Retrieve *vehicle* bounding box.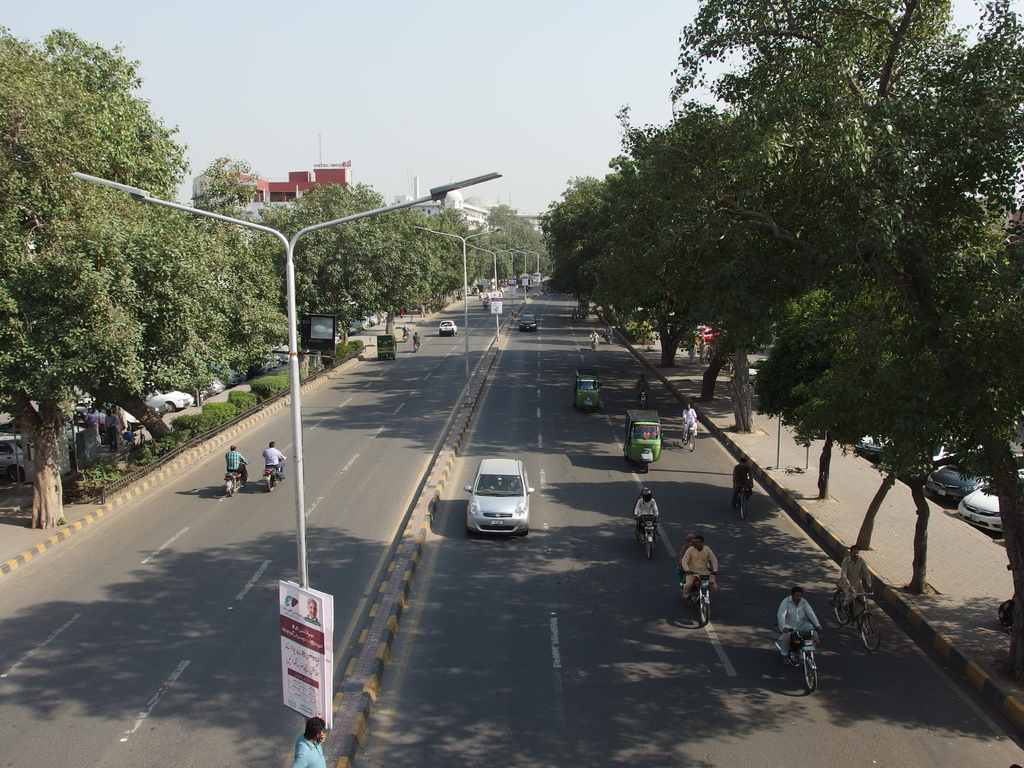
Bounding box: x1=402, y1=329, x2=413, y2=342.
